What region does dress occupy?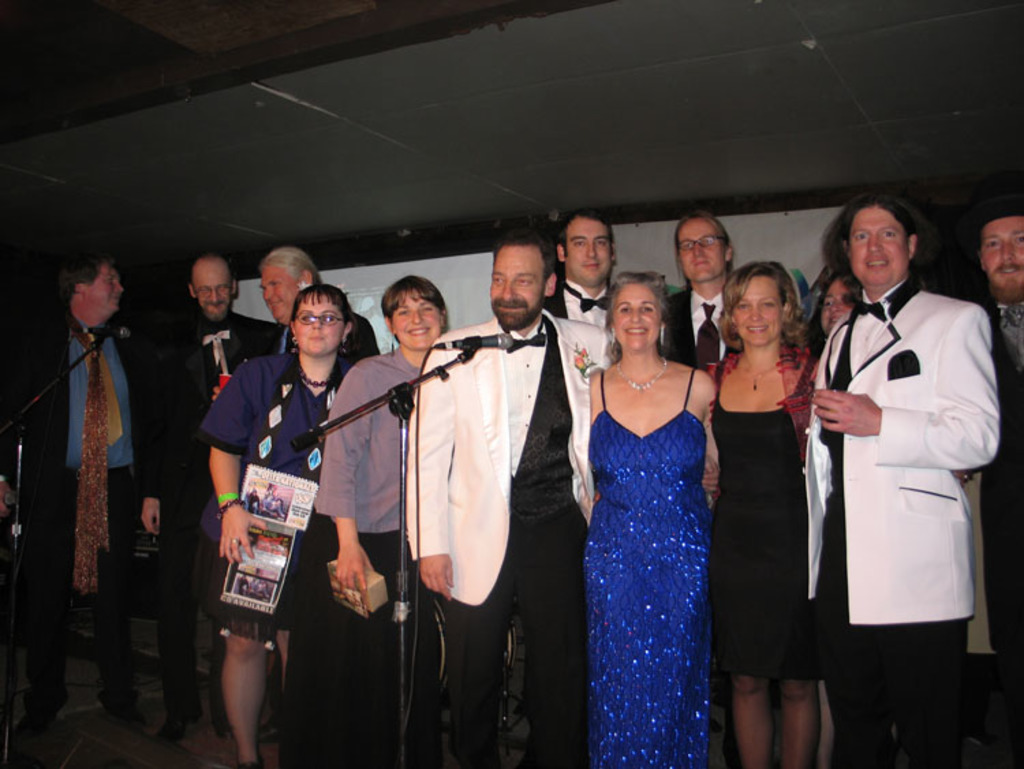
region(709, 361, 821, 673).
